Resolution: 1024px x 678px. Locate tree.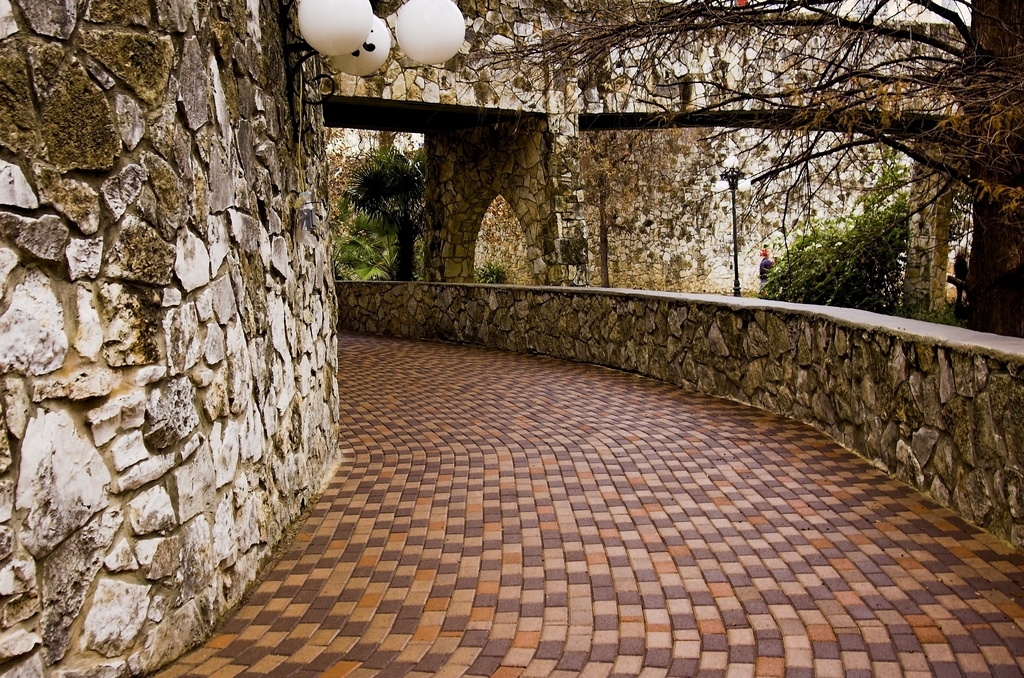
rect(337, 119, 436, 284).
